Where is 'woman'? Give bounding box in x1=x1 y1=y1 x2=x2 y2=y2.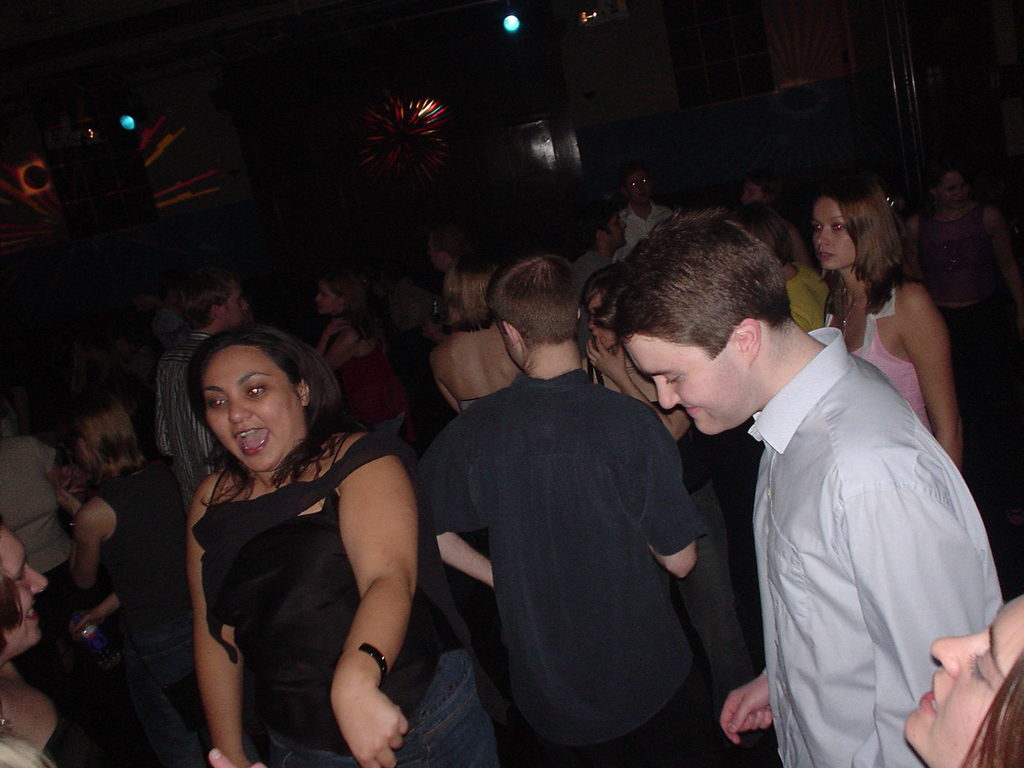
x1=429 y1=257 x2=527 y2=420.
